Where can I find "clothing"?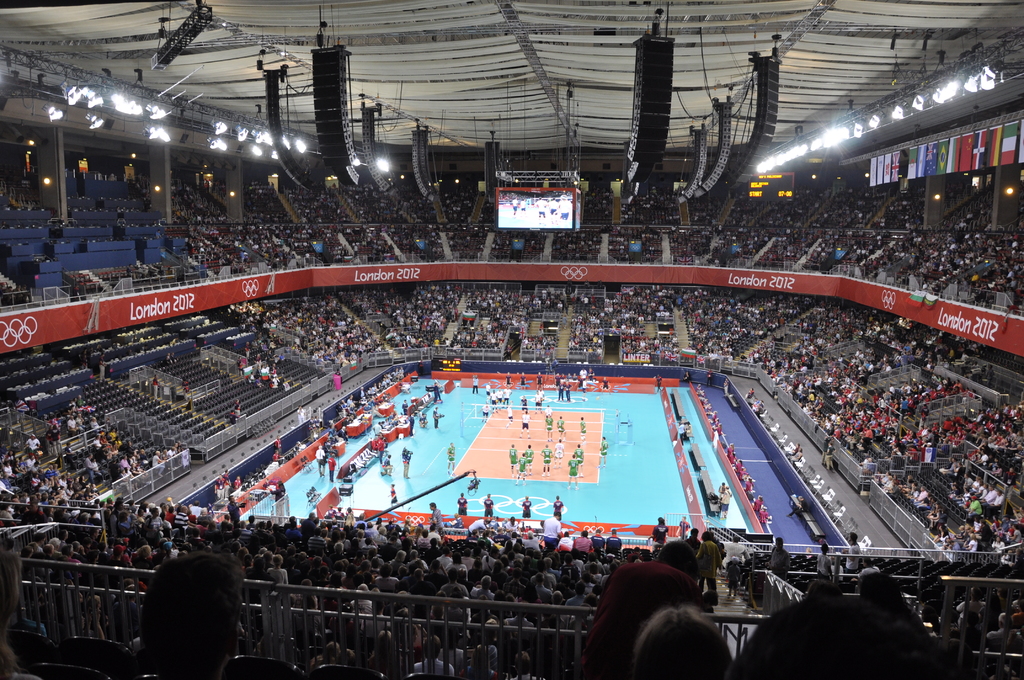
You can find it at <bbox>753, 502, 778, 528</bbox>.
